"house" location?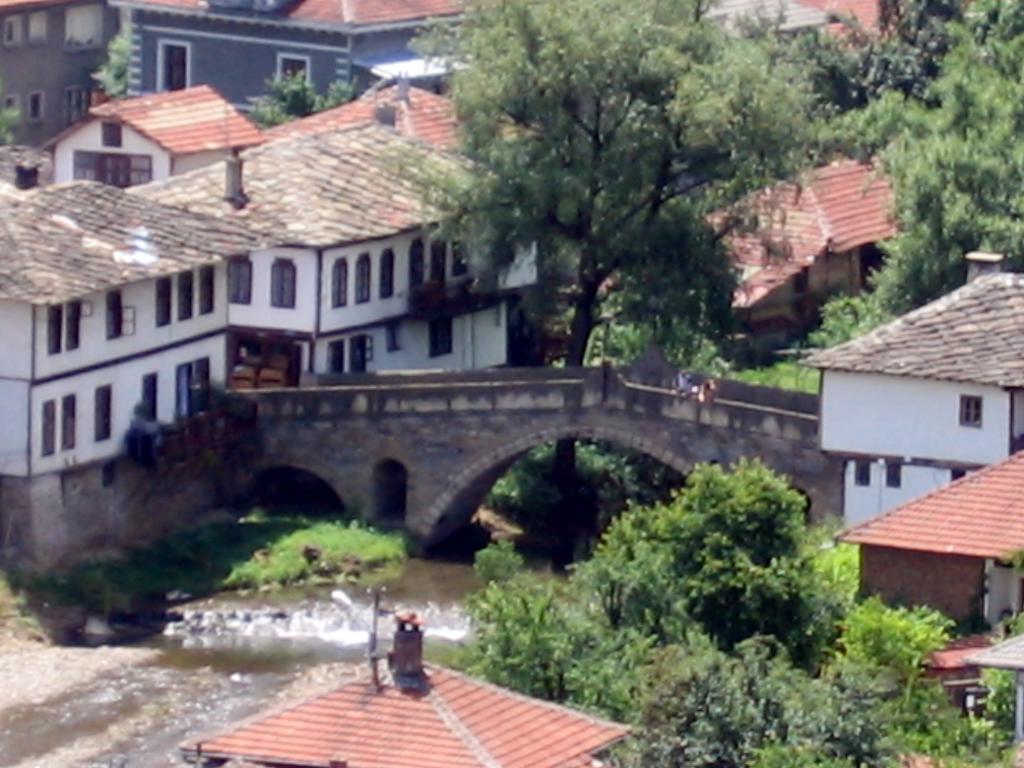
[x1=184, y1=610, x2=633, y2=767]
